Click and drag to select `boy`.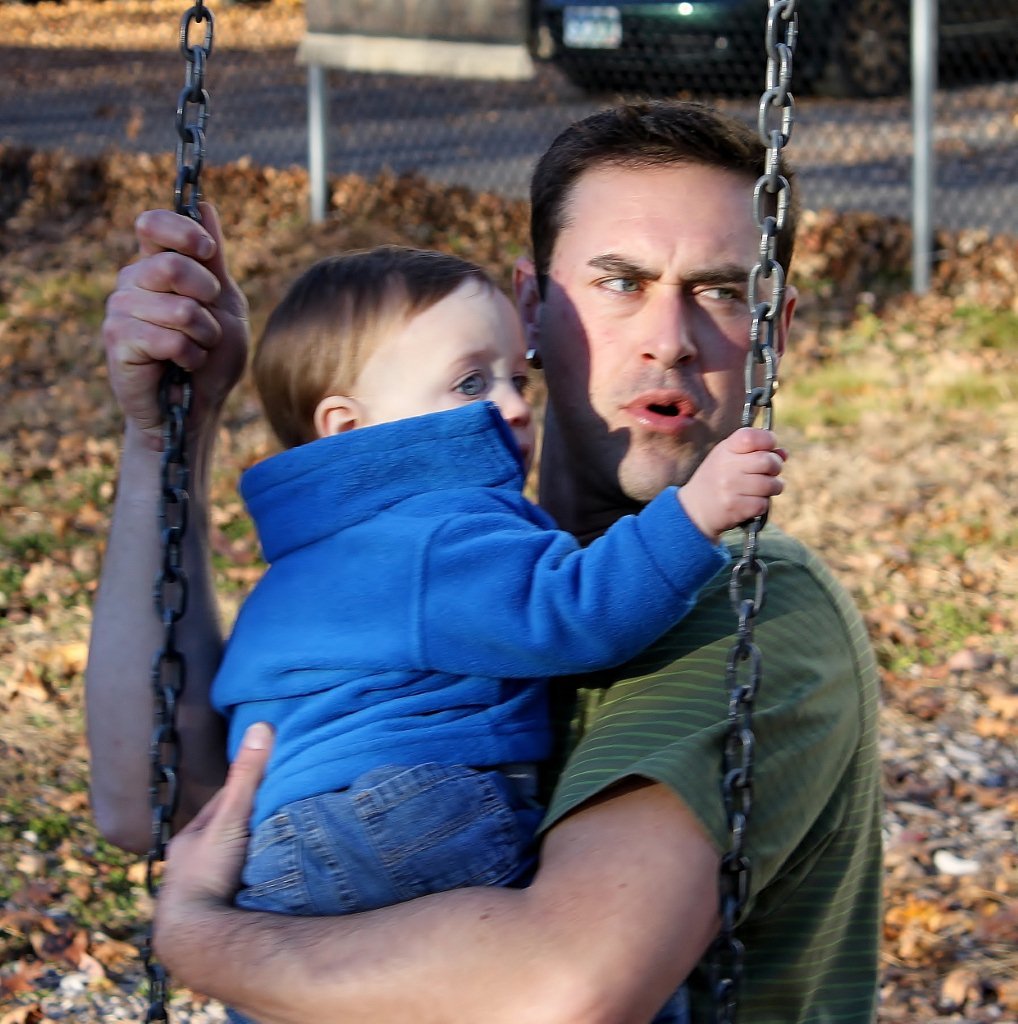
Selection: {"x1": 132, "y1": 162, "x2": 833, "y2": 1020}.
